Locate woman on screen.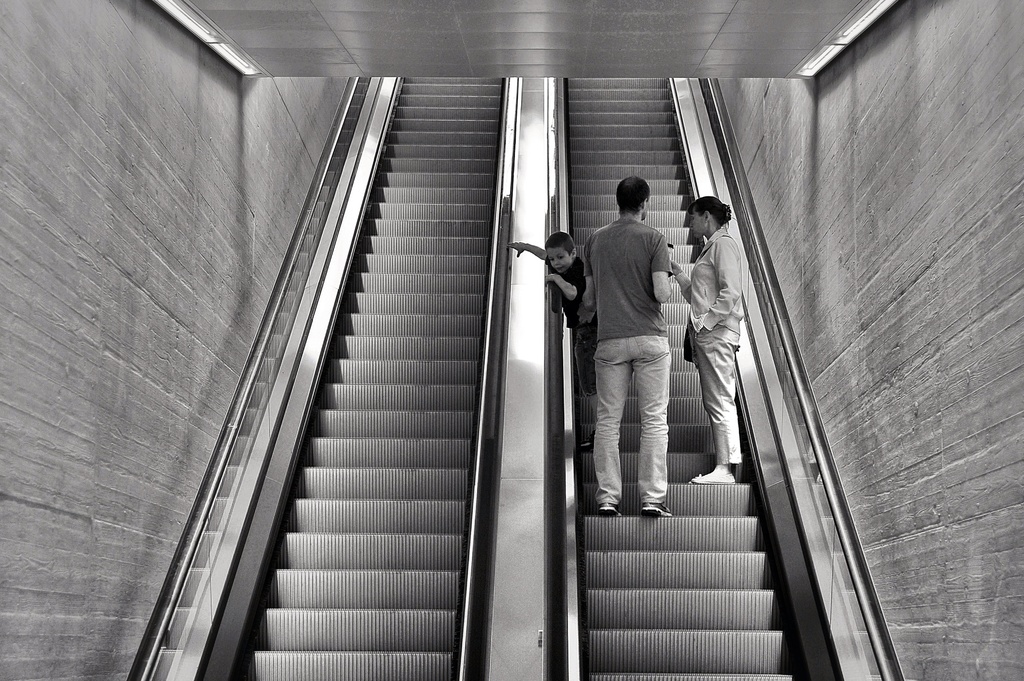
On screen at bbox=[666, 186, 749, 485].
